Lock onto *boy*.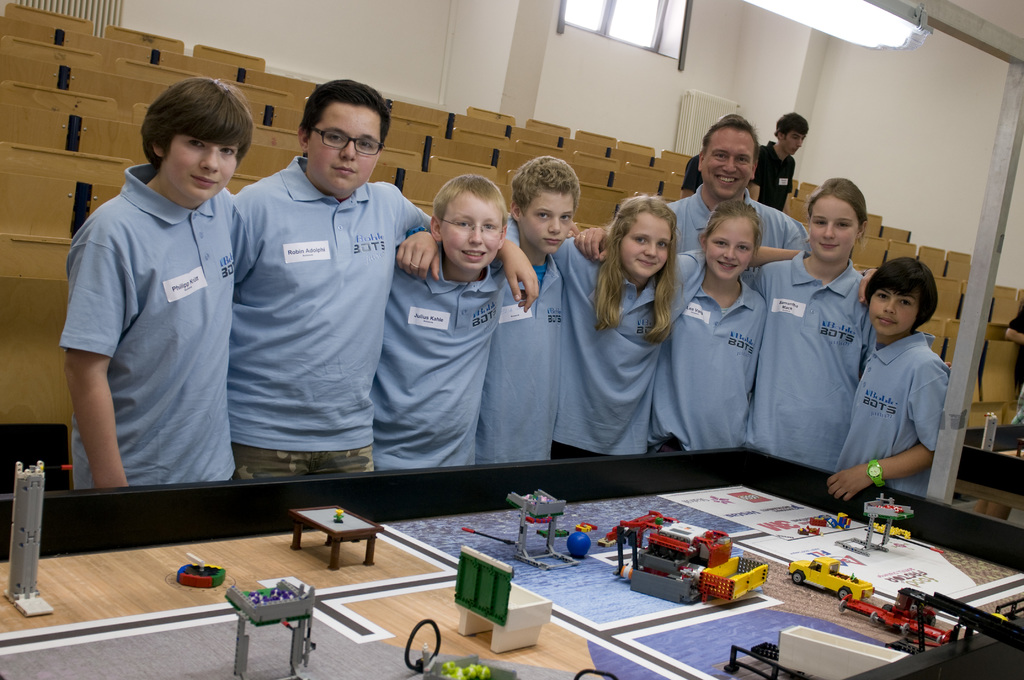
Locked: <box>405,154,596,476</box>.
